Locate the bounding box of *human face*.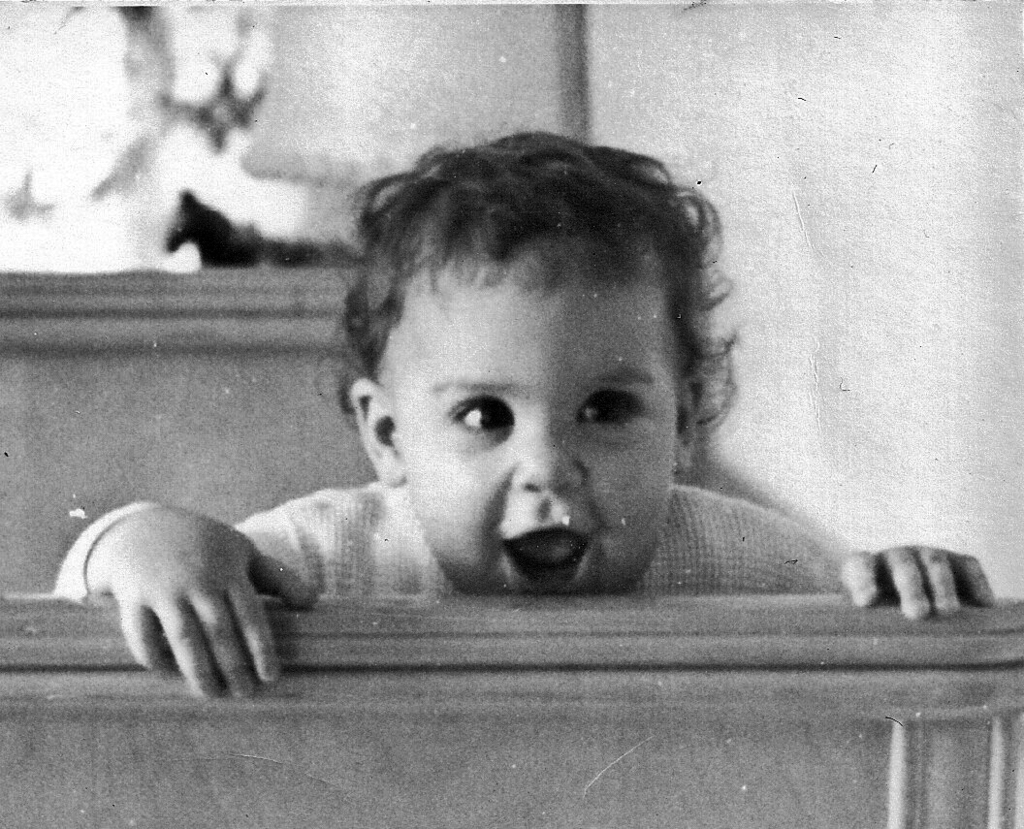
Bounding box: [384,255,682,599].
